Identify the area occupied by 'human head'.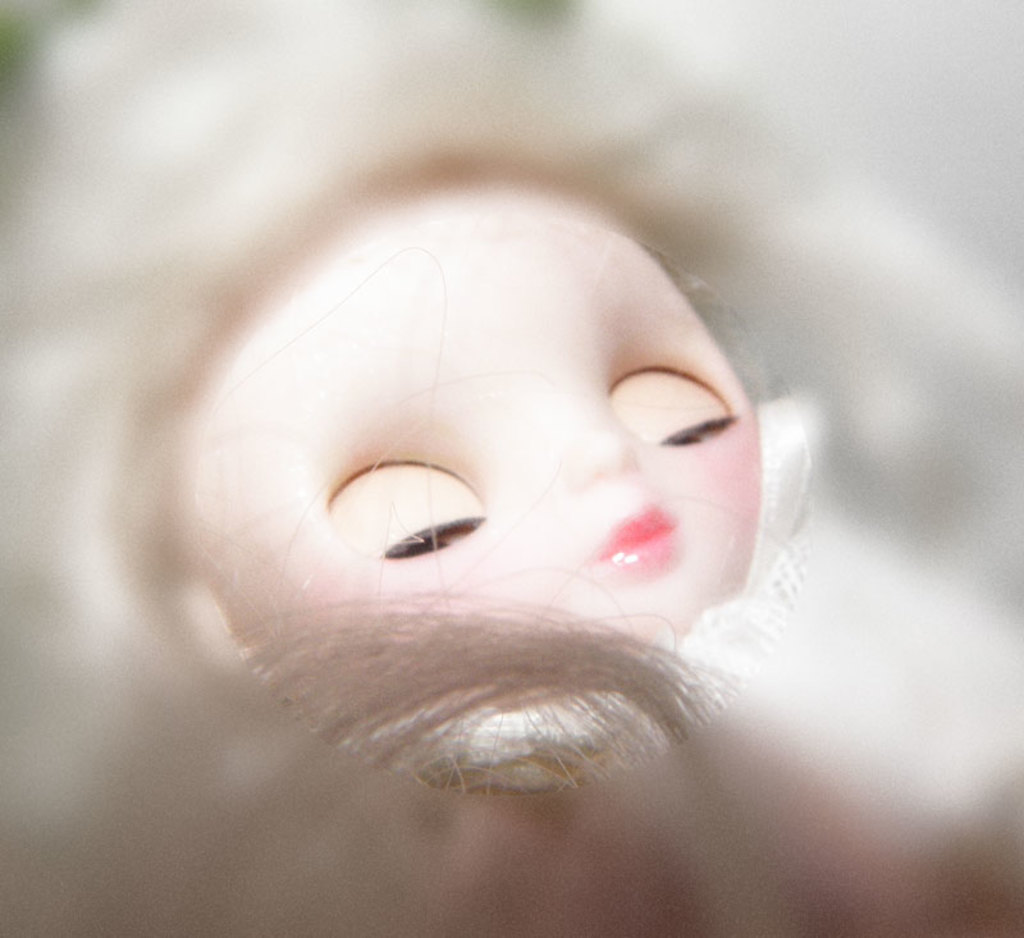
Area: 147, 173, 756, 710.
